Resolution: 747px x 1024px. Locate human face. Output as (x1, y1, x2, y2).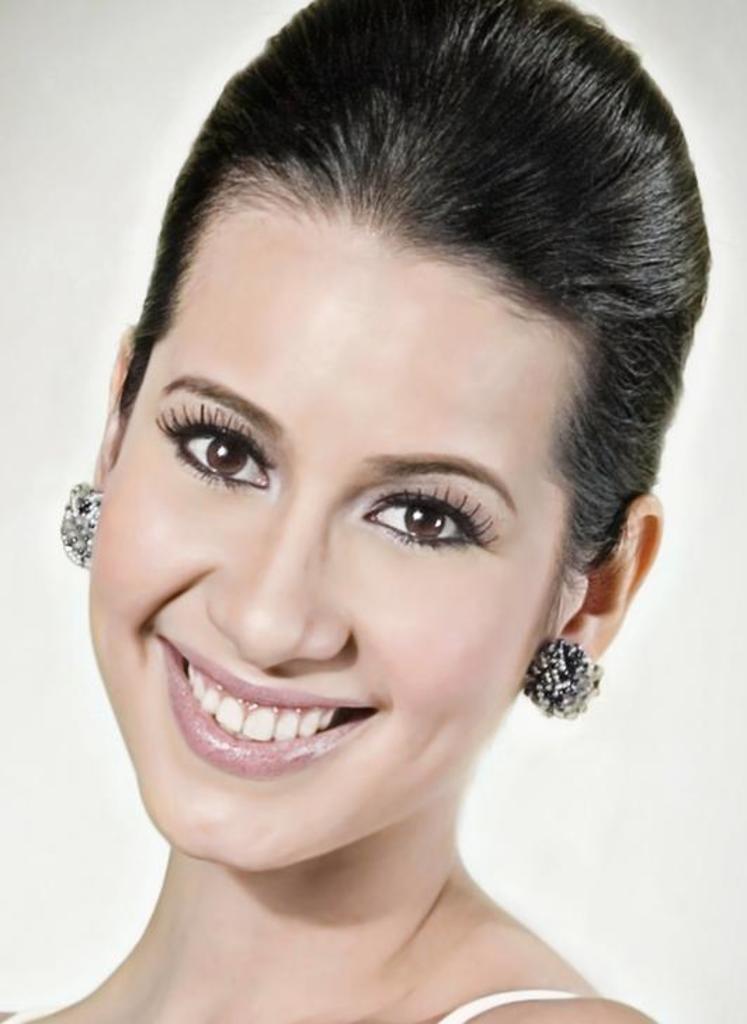
(80, 206, 570, 878).
